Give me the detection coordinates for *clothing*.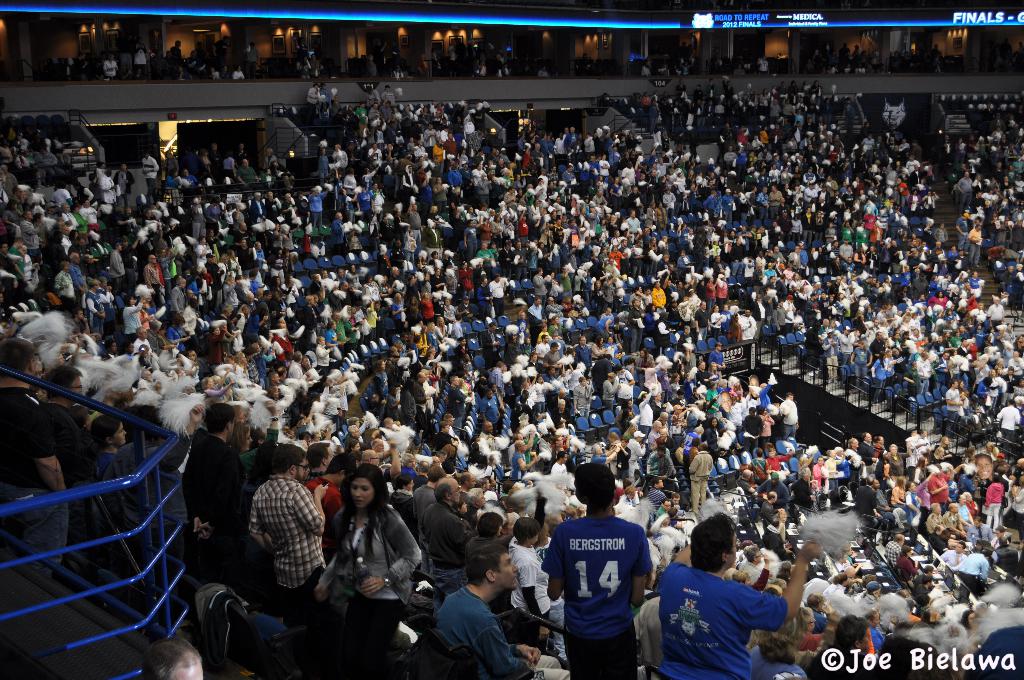
x1=884 y1=535 x2=901 y2=569.
